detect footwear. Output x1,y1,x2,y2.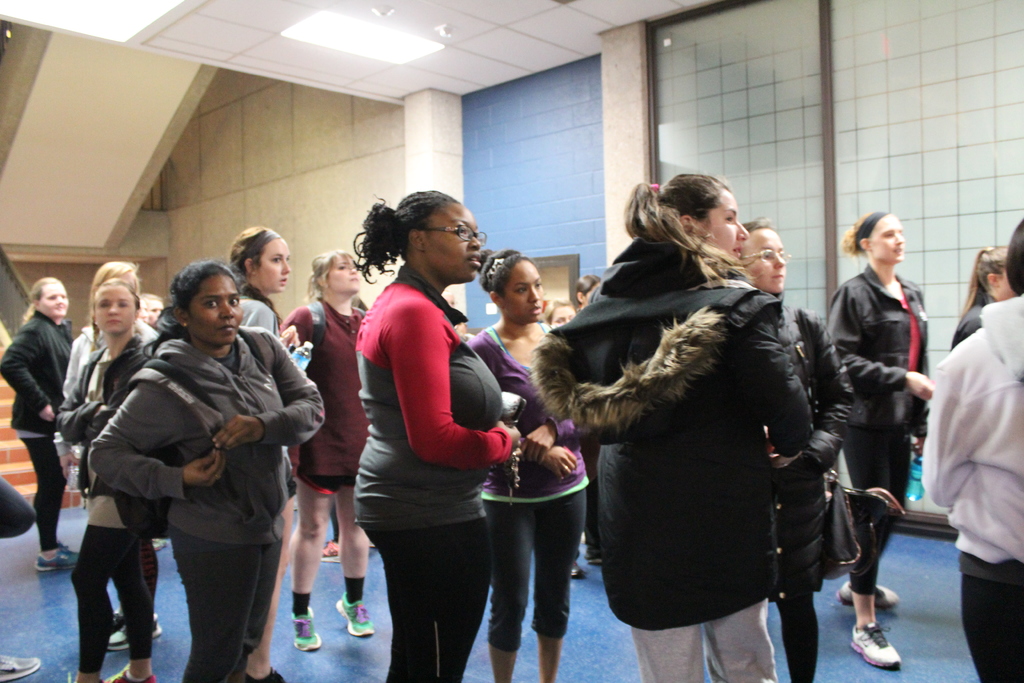
154,536,166,551.
